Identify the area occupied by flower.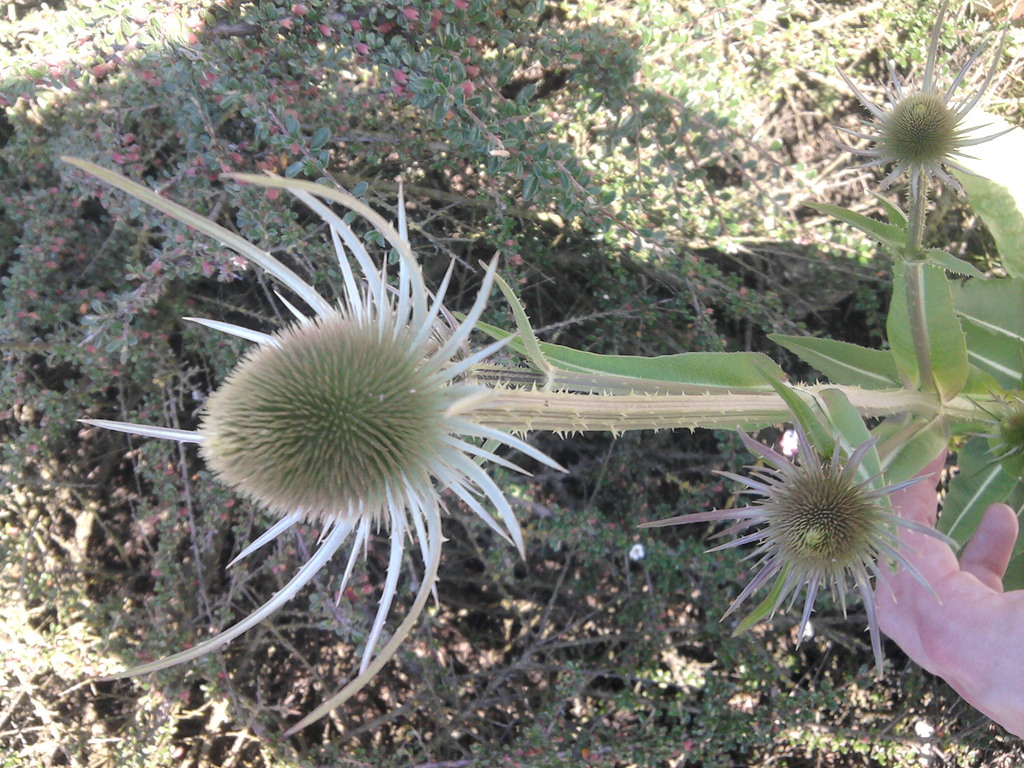
Area: (643,400,977,677).
